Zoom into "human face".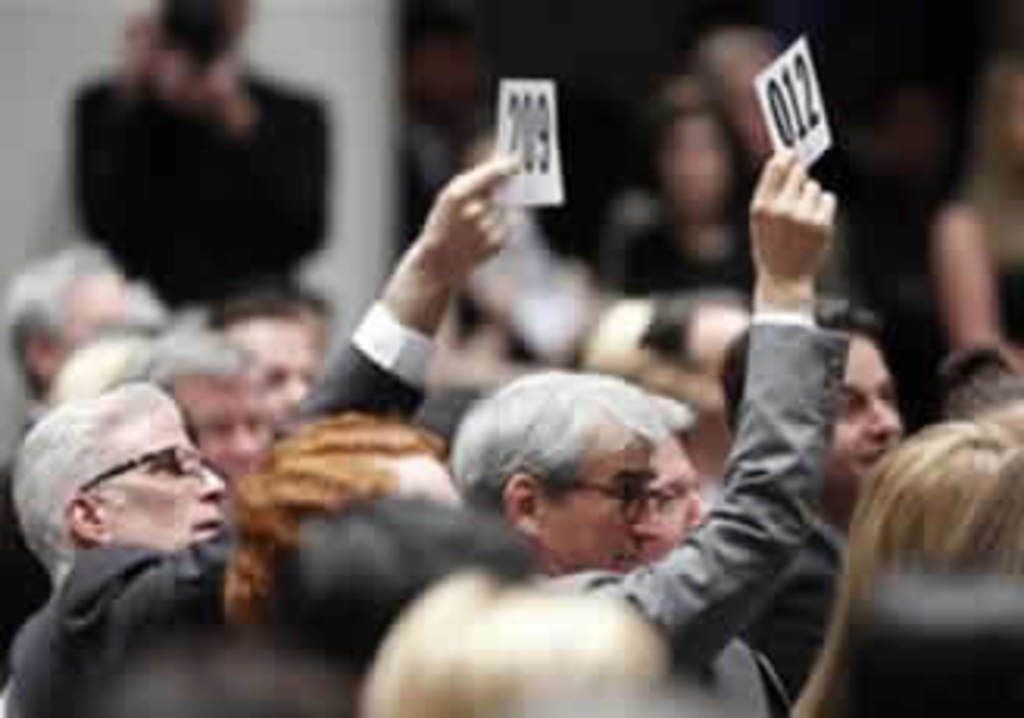
Zoom target: 247 318 325 400.
